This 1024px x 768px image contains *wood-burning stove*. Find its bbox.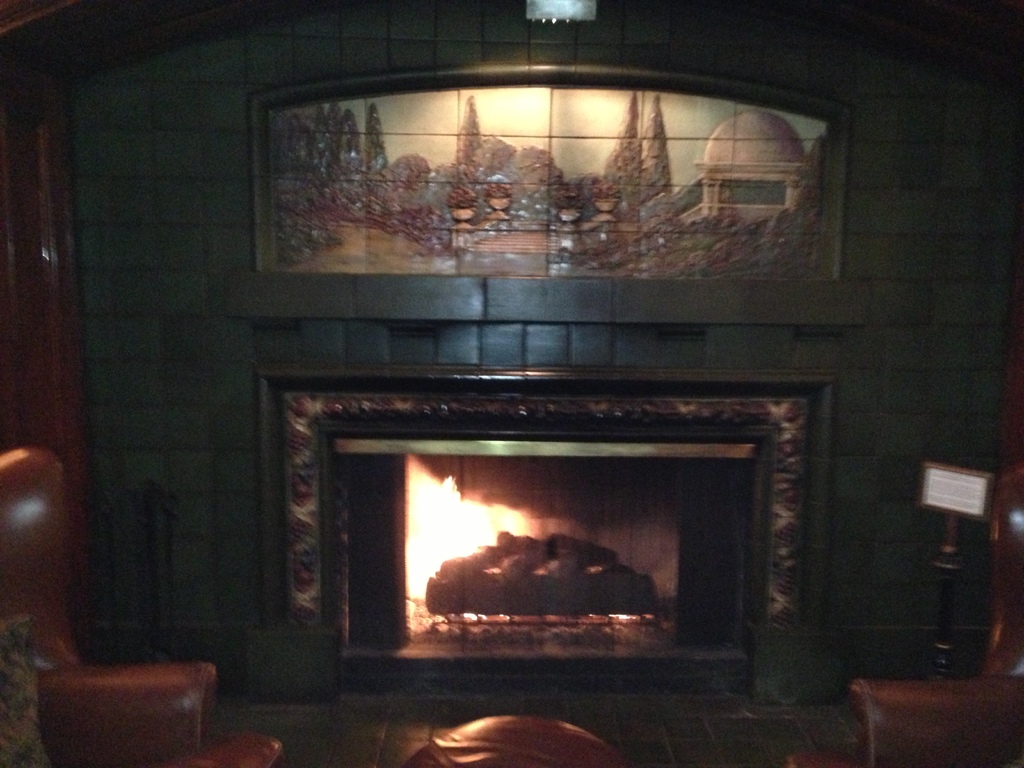
{"left": 276, "top": 394, "right": 808, "bottom": 685}.
